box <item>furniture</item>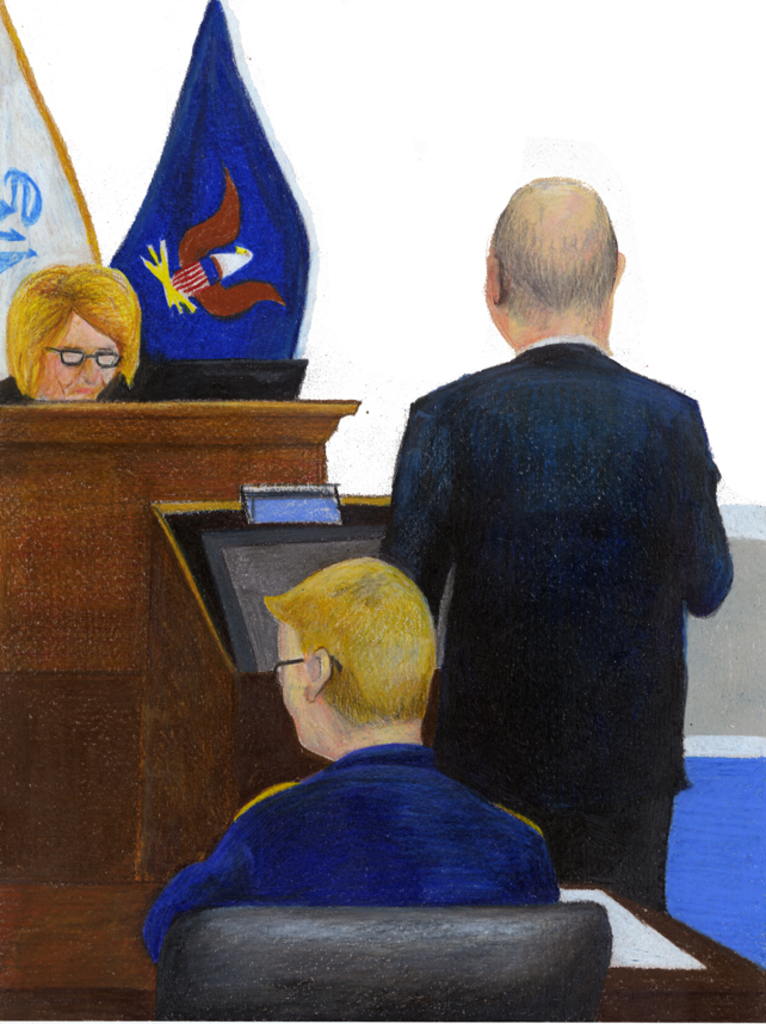
[157,906,609,1023]
